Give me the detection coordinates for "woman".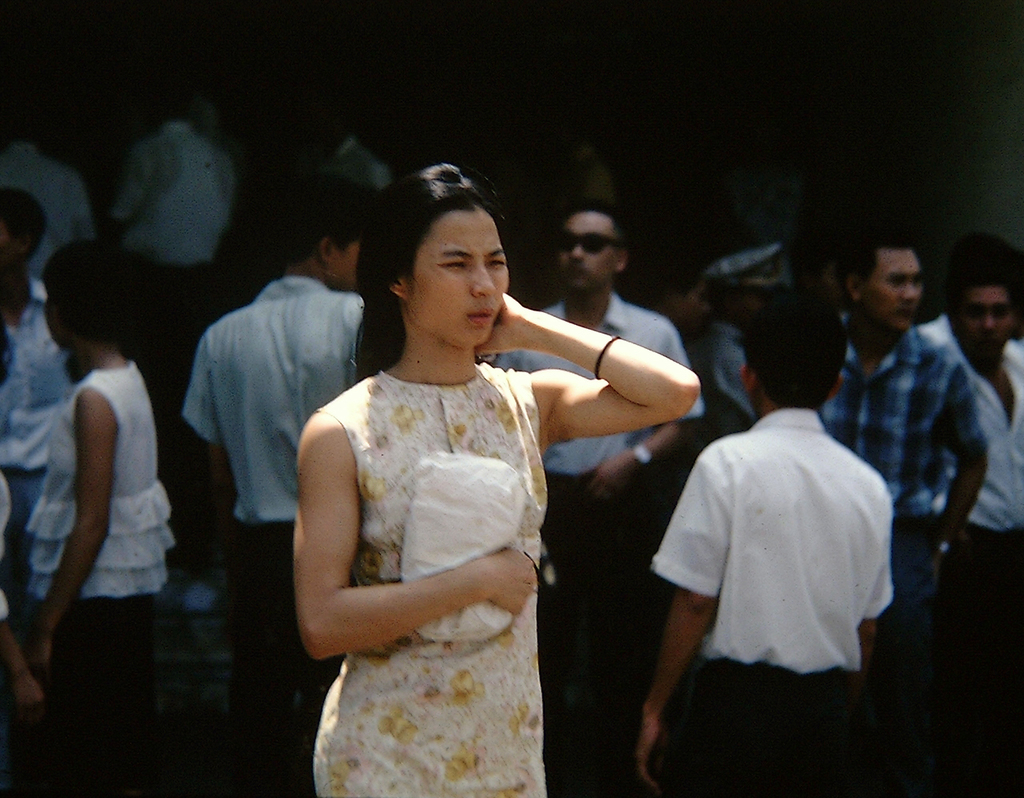
[258, 170, 643, 790].
